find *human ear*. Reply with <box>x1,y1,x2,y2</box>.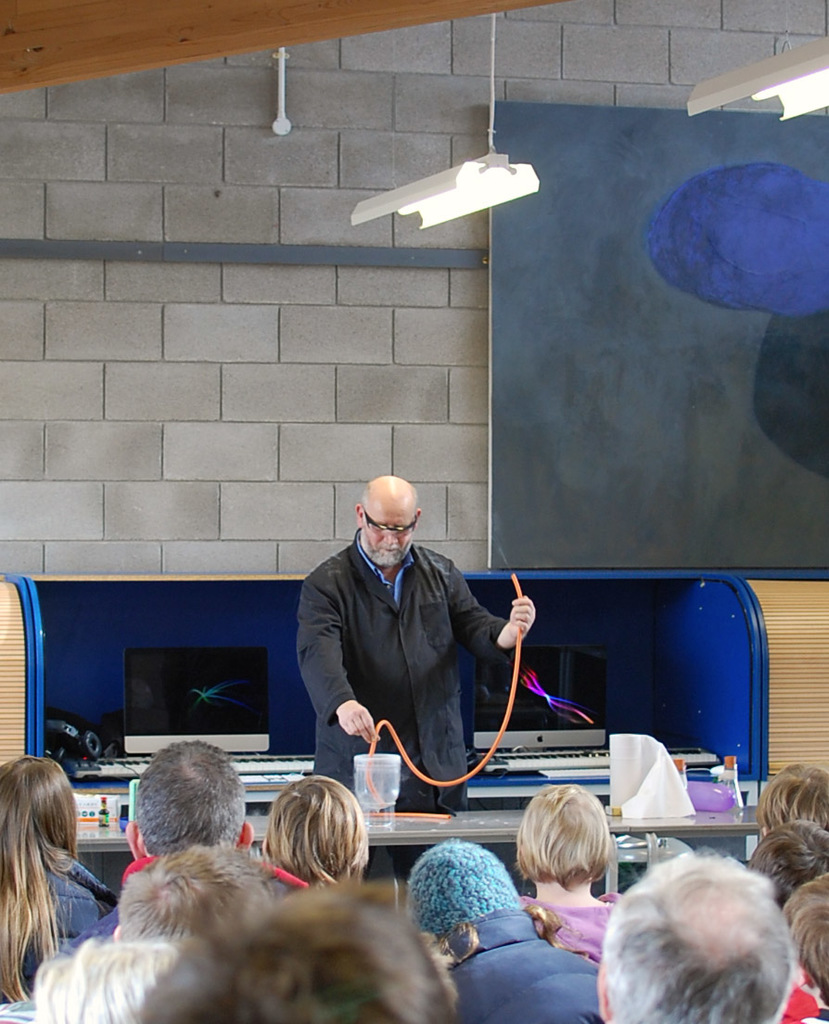
<box>236,820,253,853</box>.
